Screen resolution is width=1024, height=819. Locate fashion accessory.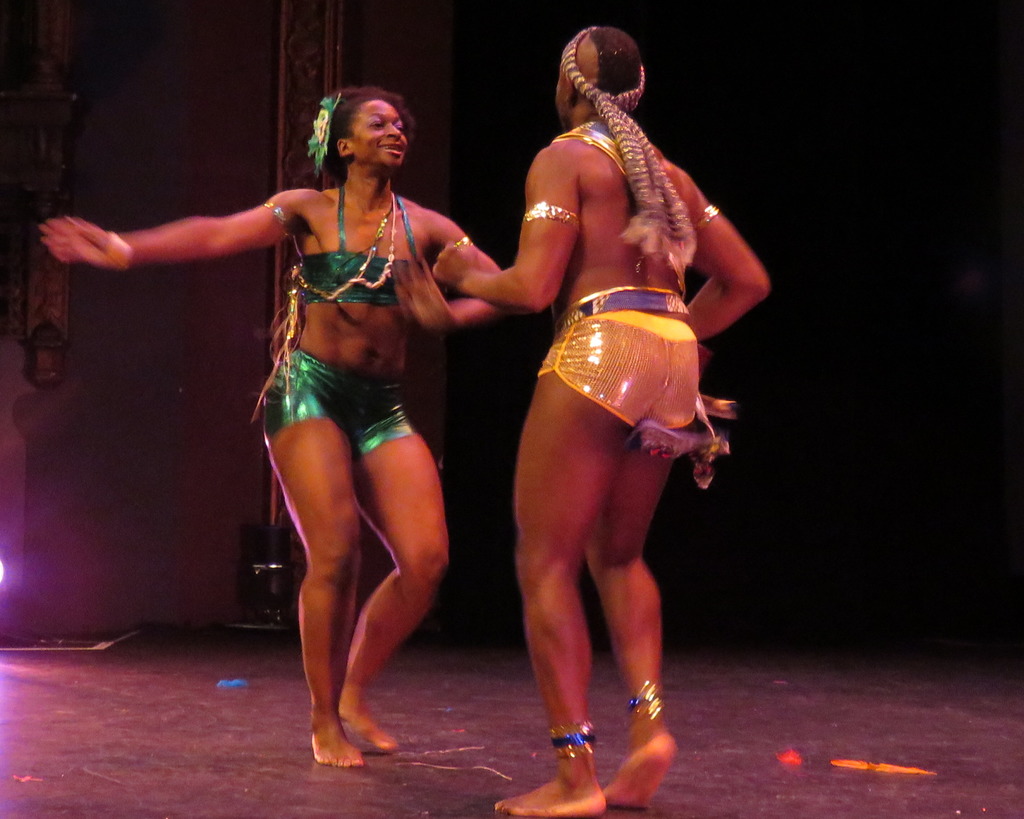
x1=454, y1=232, x2=474, y2=252.
